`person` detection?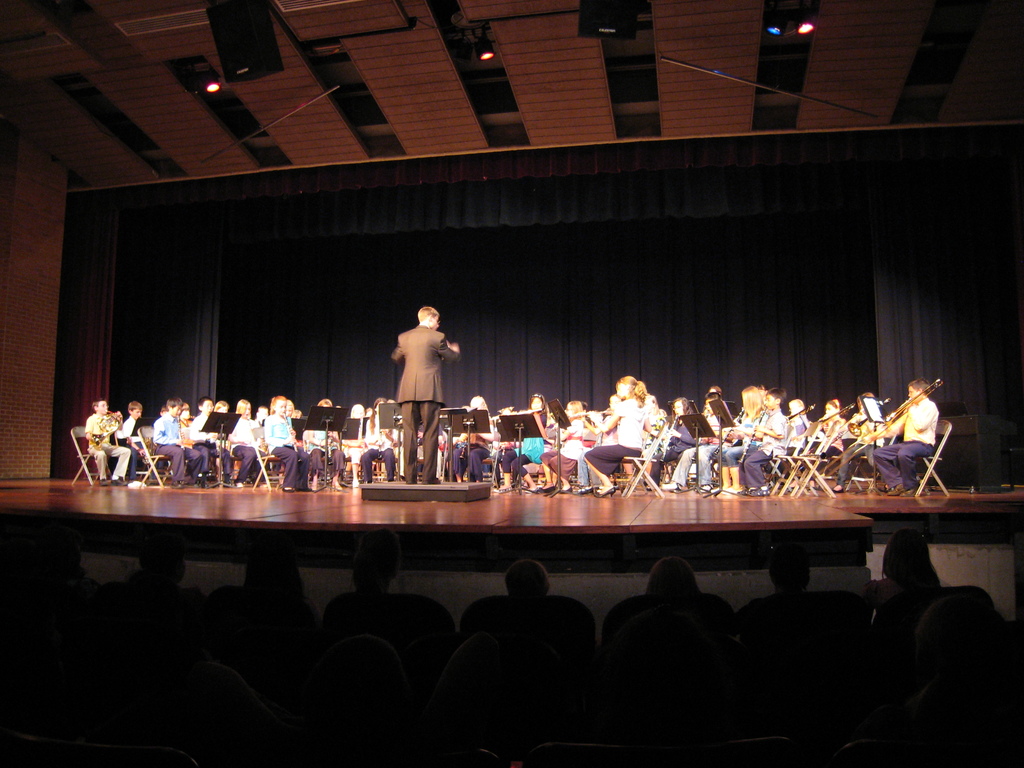
x1=154, y1=401, x2=204, y2=490
